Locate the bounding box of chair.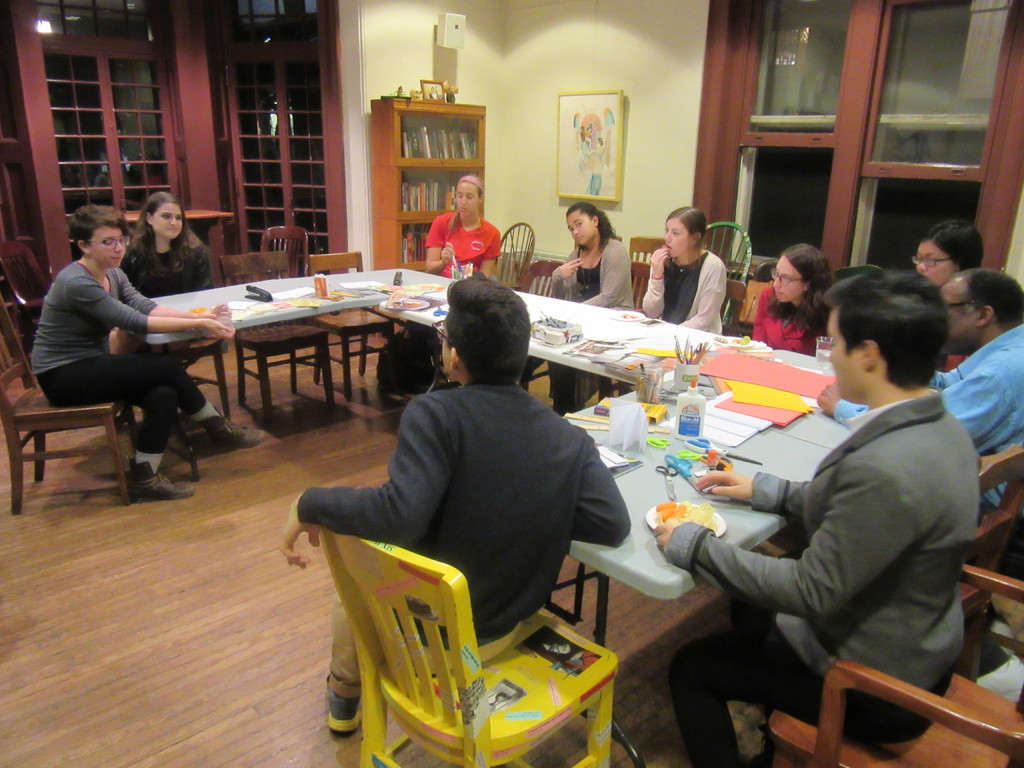
Bounding box: select_region(256, 225, 316, 381).
